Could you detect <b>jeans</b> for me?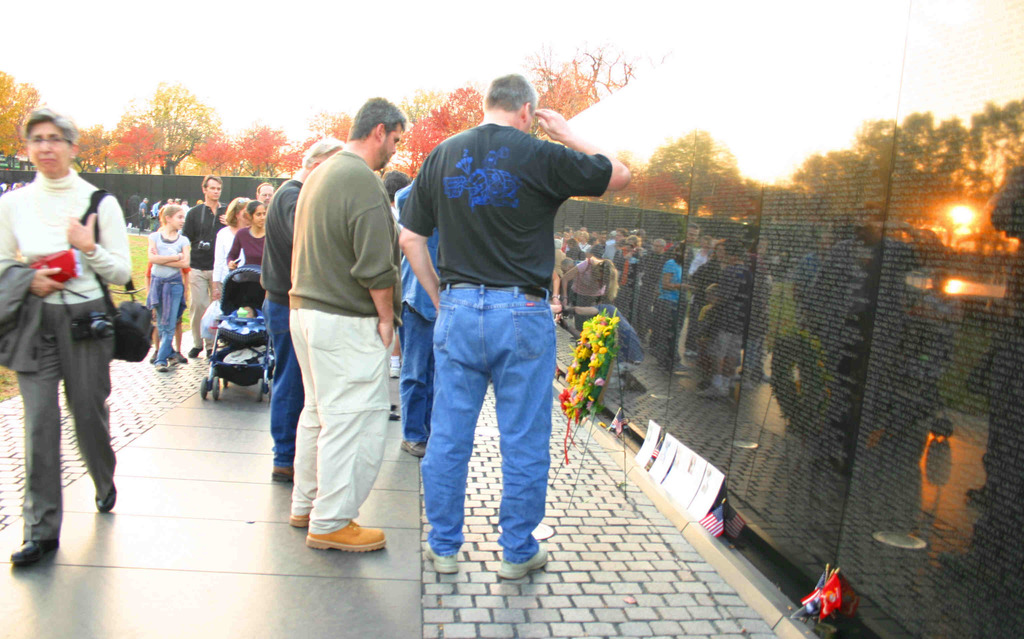
Detection result: region(156, 282, 182, 361).
